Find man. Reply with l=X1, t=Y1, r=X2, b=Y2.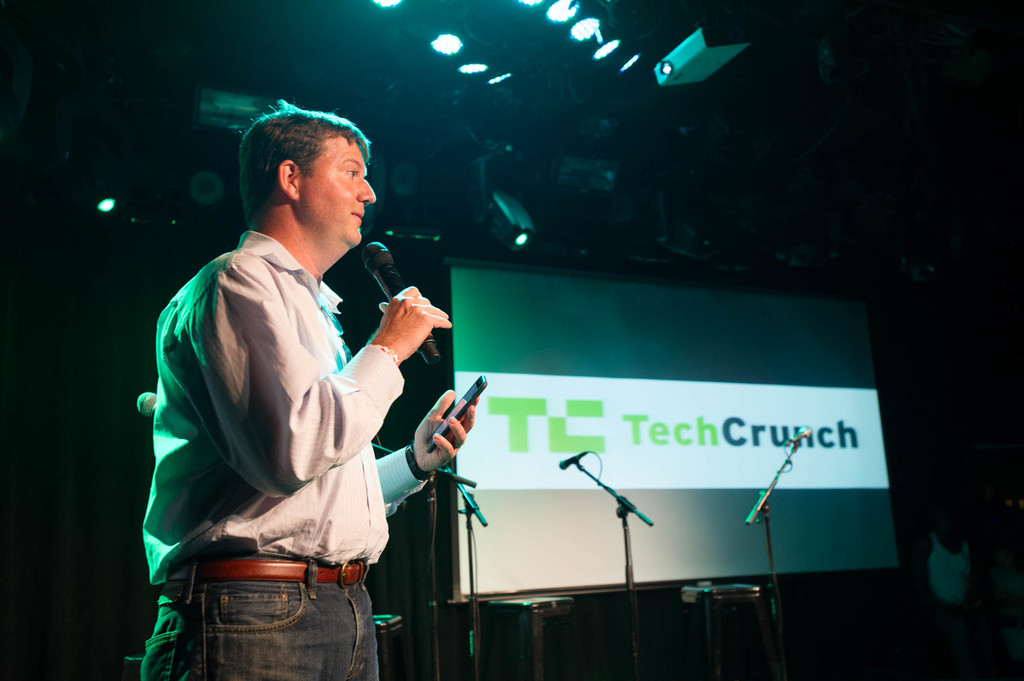
l=138, t=108, r=459, b=680.
